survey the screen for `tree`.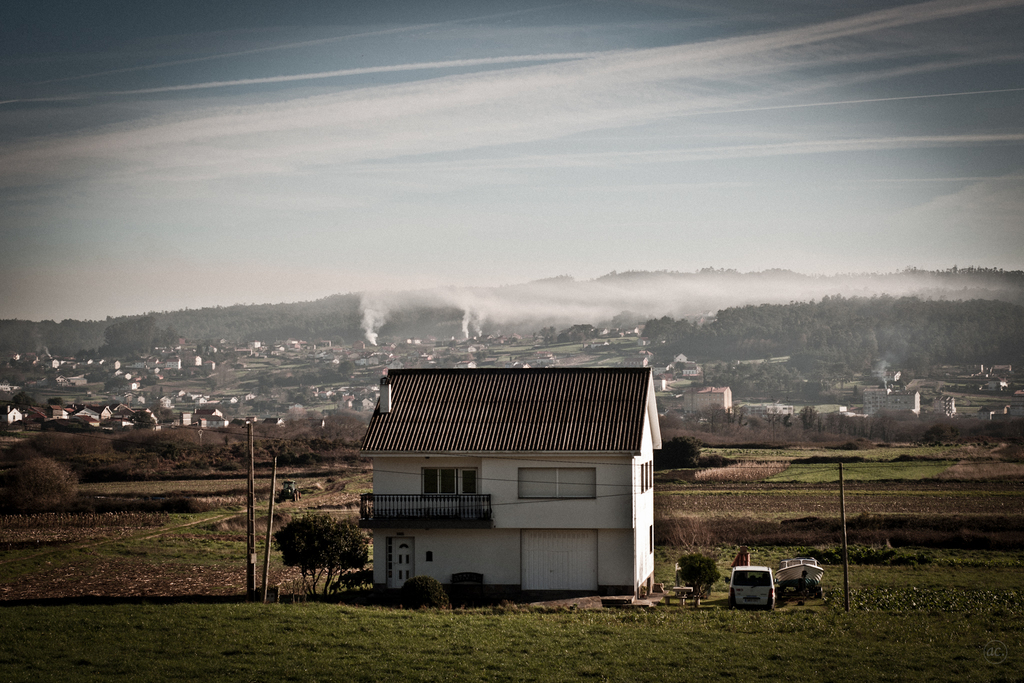
Survey found: Rect(665, 511, 721, 557).
